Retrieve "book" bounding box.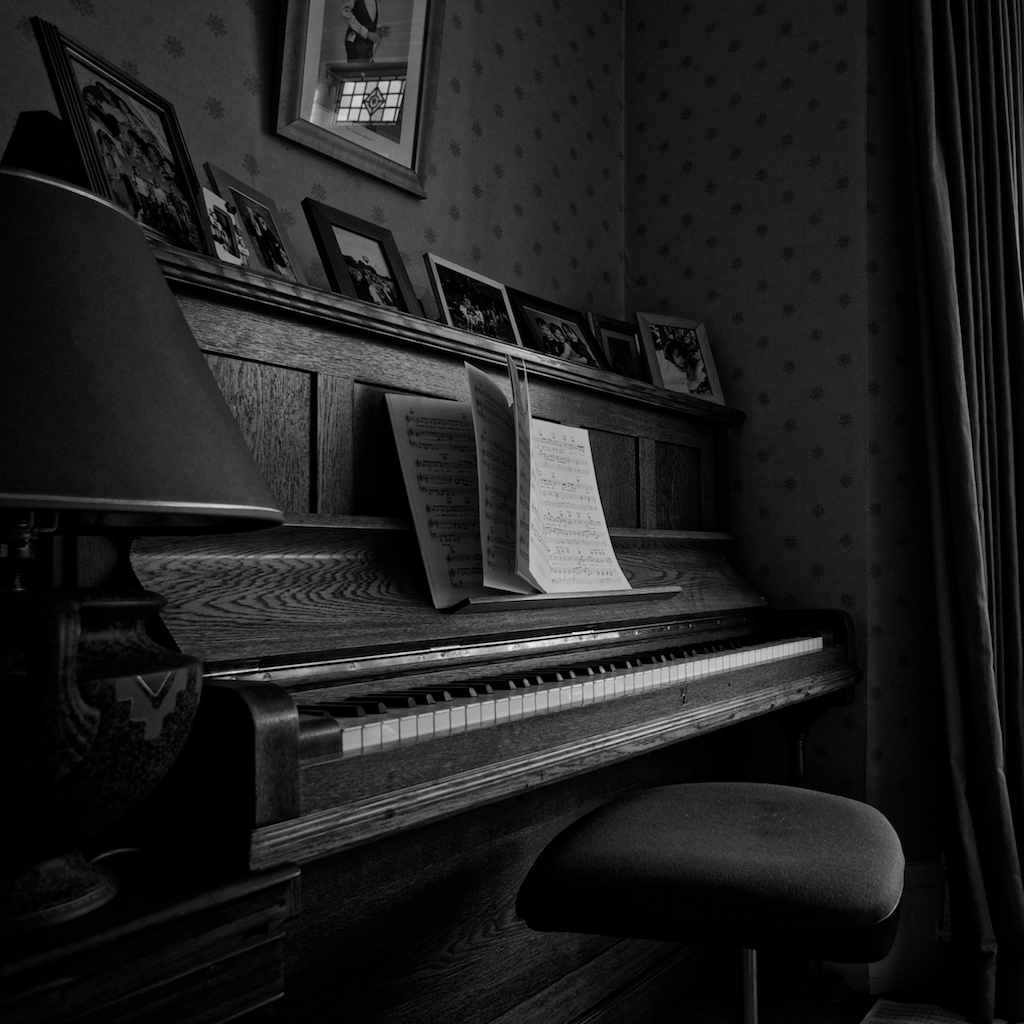
Bounding box: x1=438, y1=355, x2=631, y2=614.
